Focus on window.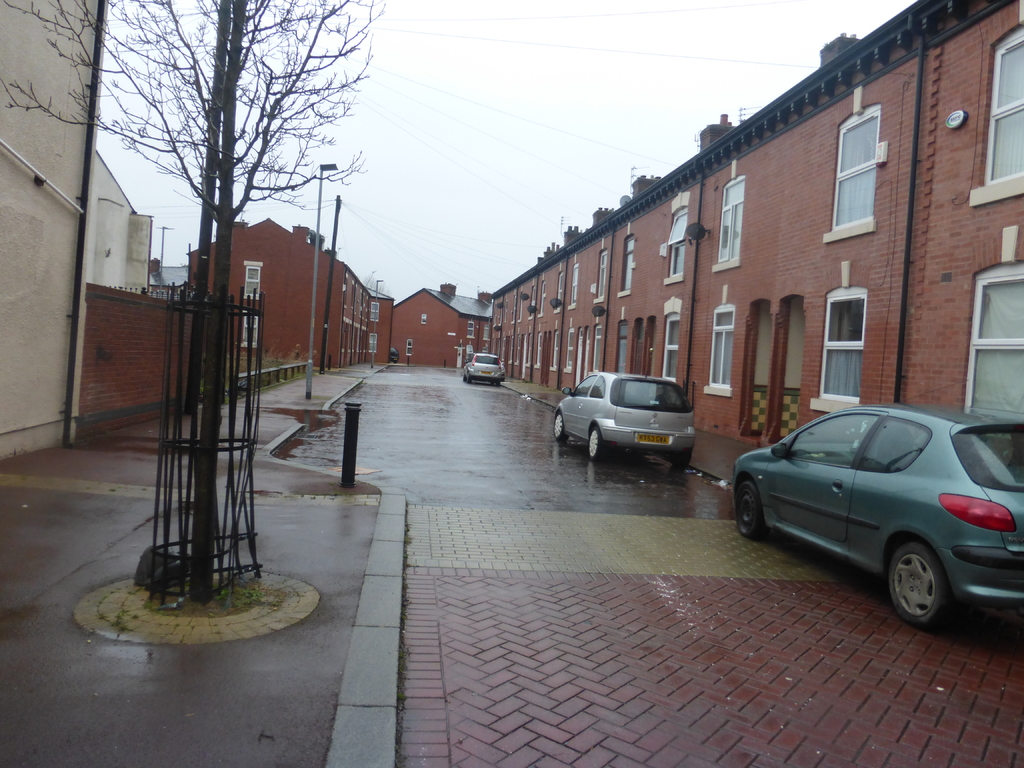
Focused at <bbox>961, 20, 1023, 211</bbox>.
